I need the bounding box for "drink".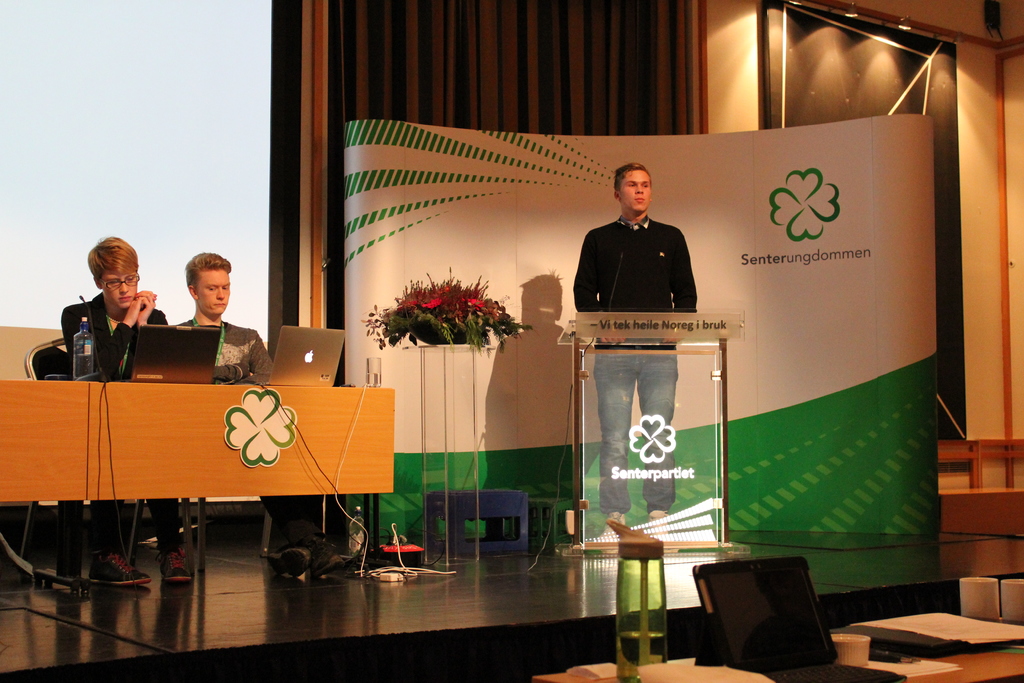
Here it is: 72, 341, 93, 380.
